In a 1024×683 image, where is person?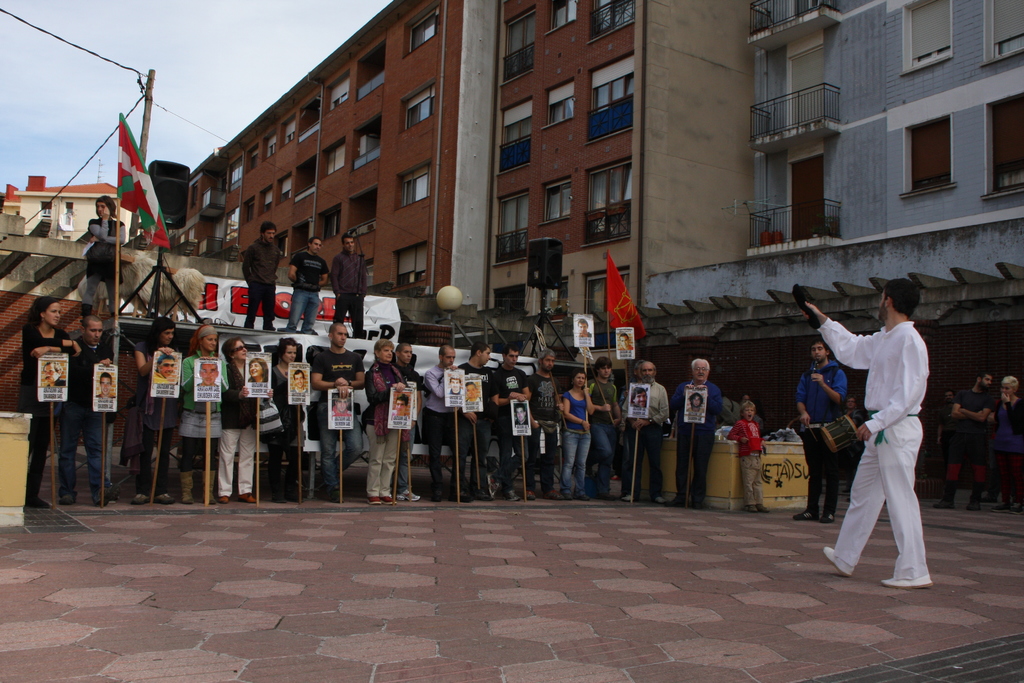
{"left": 520, "top": 347, "right": 563, "bottom": 502}.
